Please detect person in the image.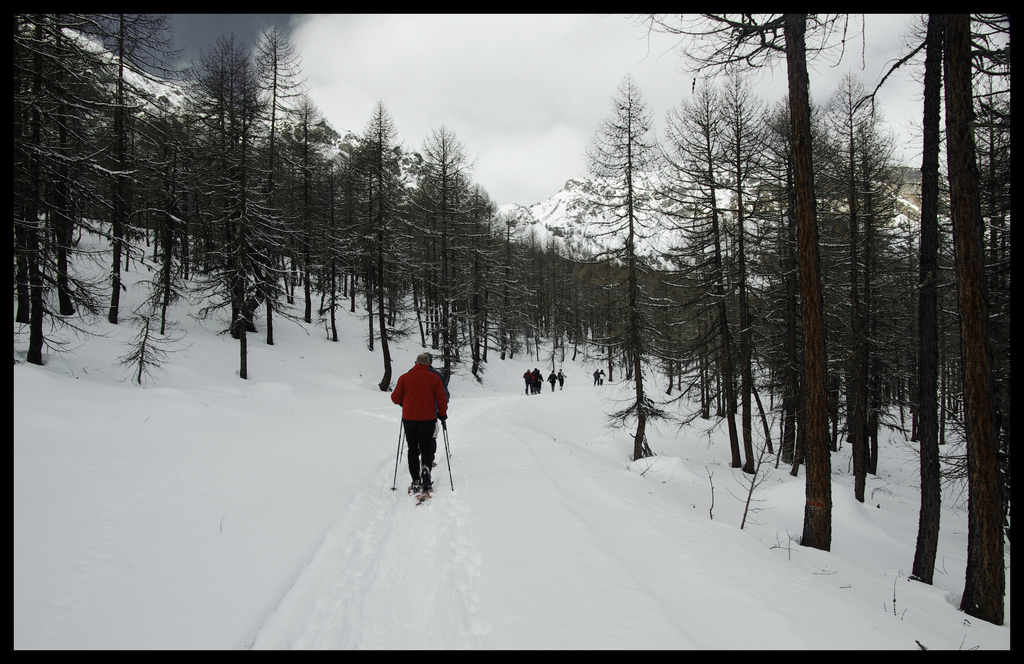
[520, 369, 531, 395].
